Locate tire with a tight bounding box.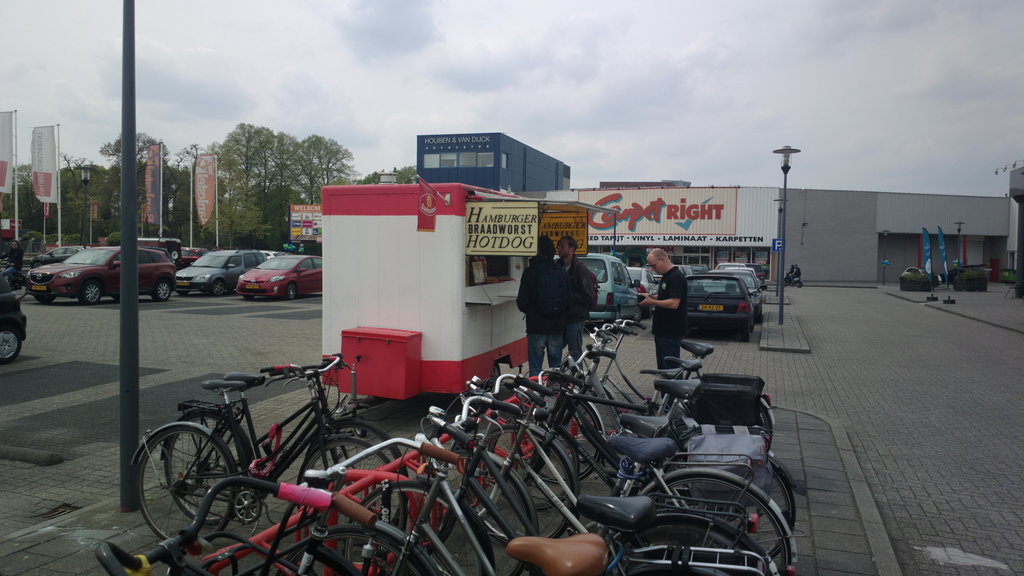
(left=680, top=383, right=780, bottom=472).
